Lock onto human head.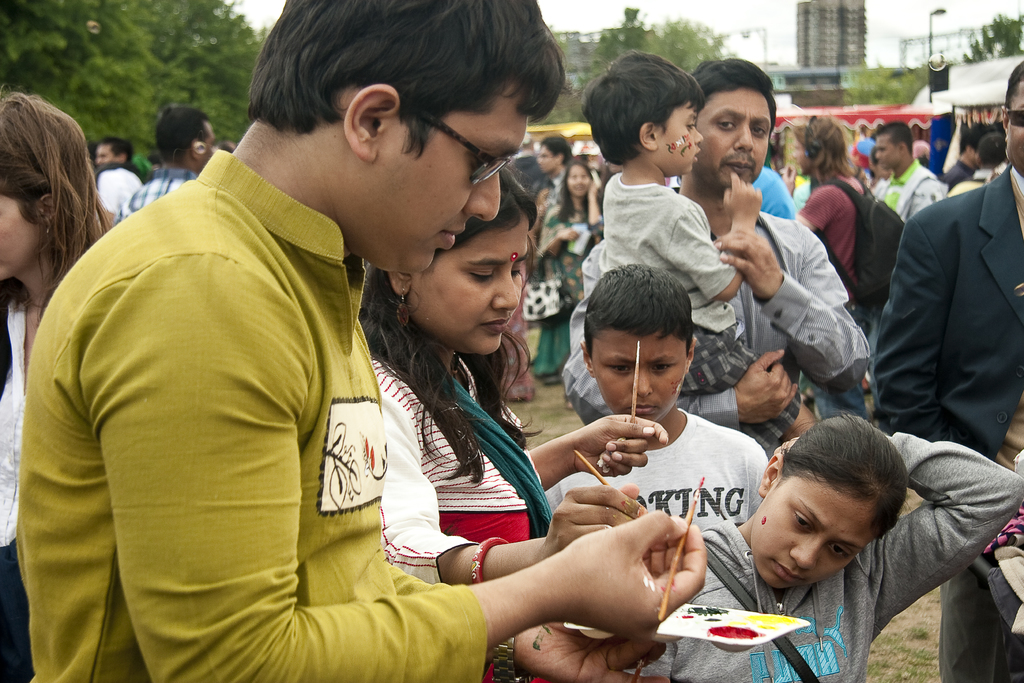
Locked: left=0, top=94, right=84, bottom=284.
